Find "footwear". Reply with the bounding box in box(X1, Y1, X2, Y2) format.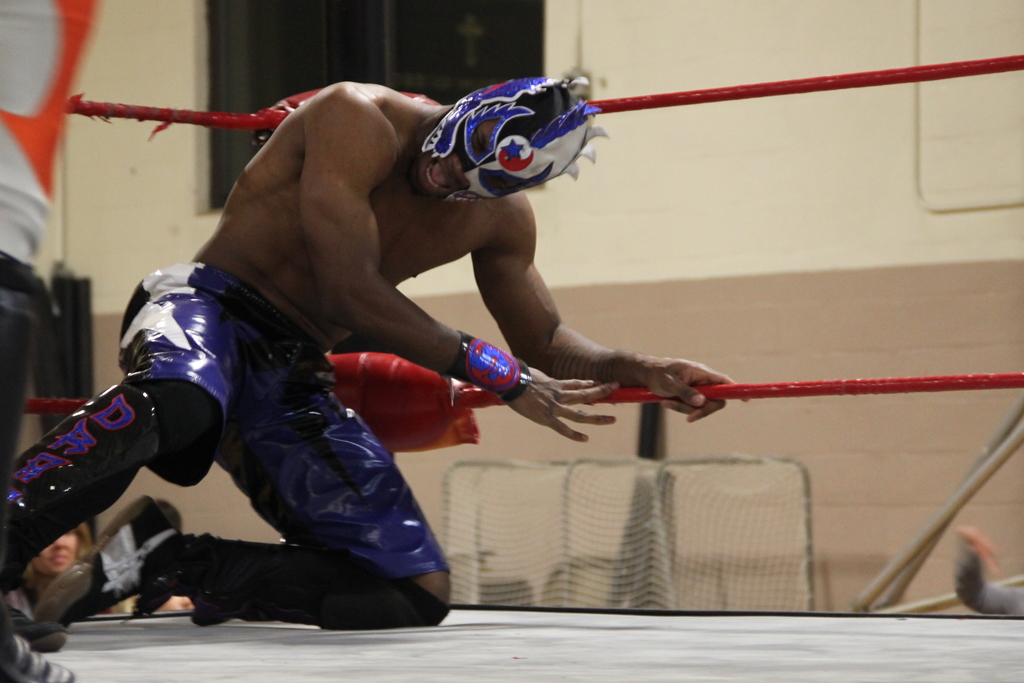
box(0, 642, 74, 682).
